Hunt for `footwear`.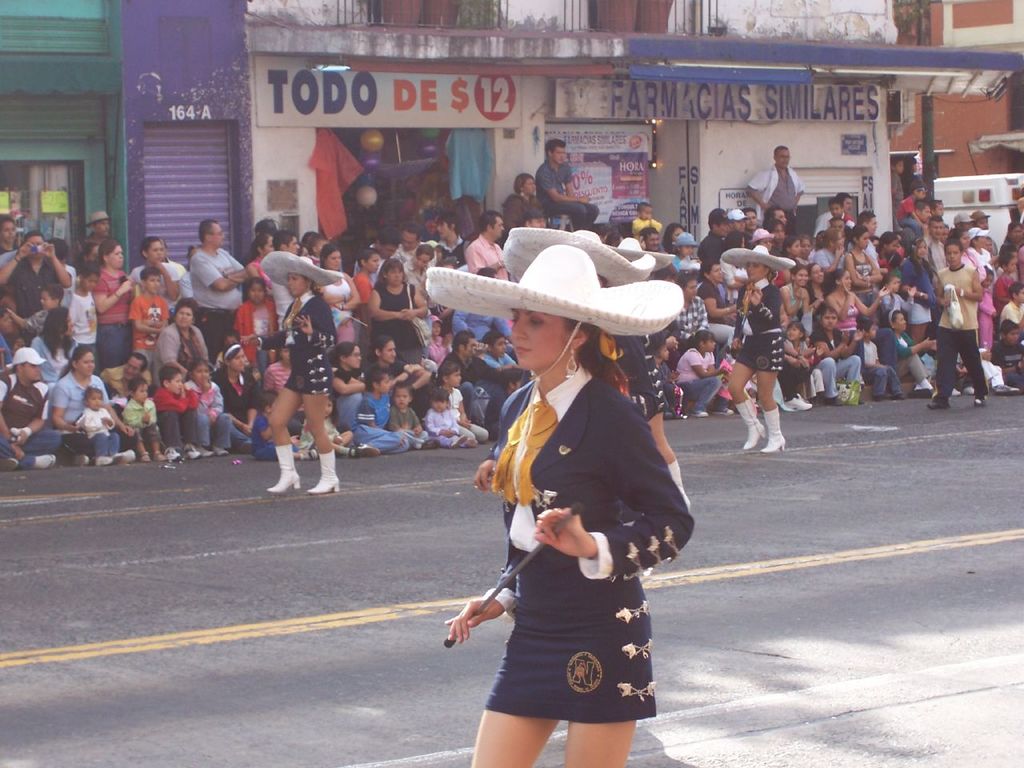
Hunted down at locate(758, 406, 785, 452).
